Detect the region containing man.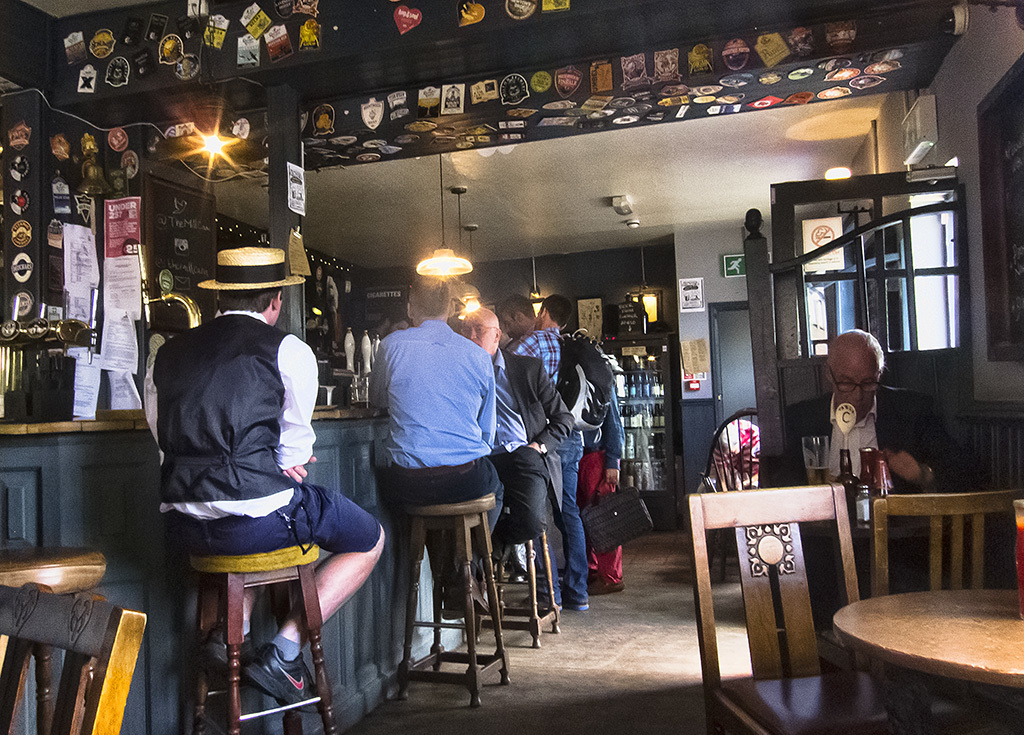
(515,292,592,621).
